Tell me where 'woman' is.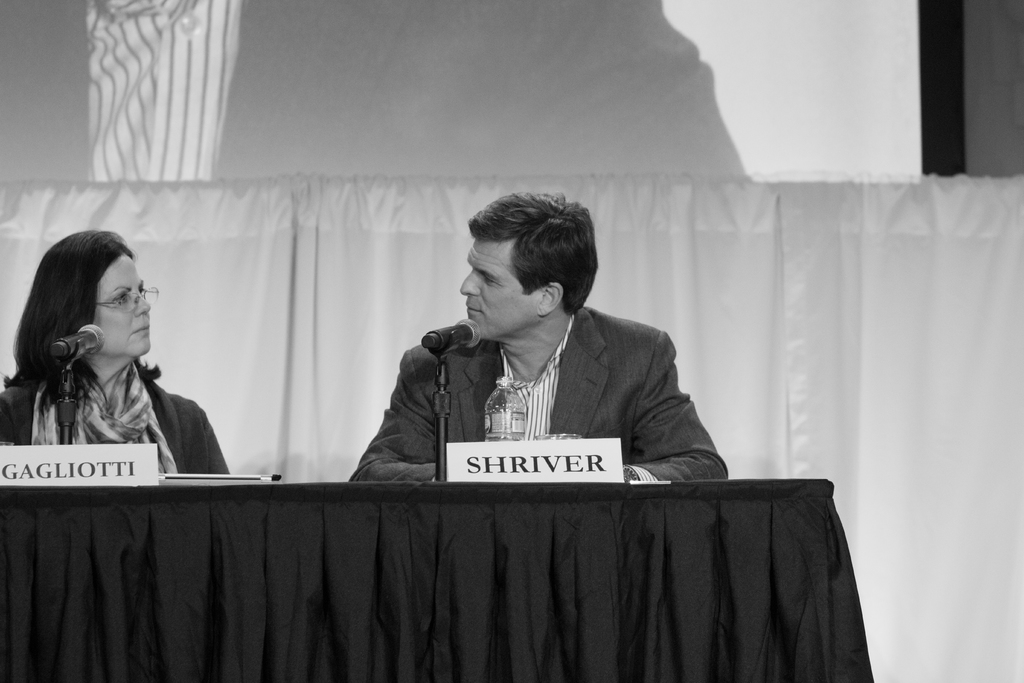
'woman' is at bbox=(13, 236, 230, 518).
